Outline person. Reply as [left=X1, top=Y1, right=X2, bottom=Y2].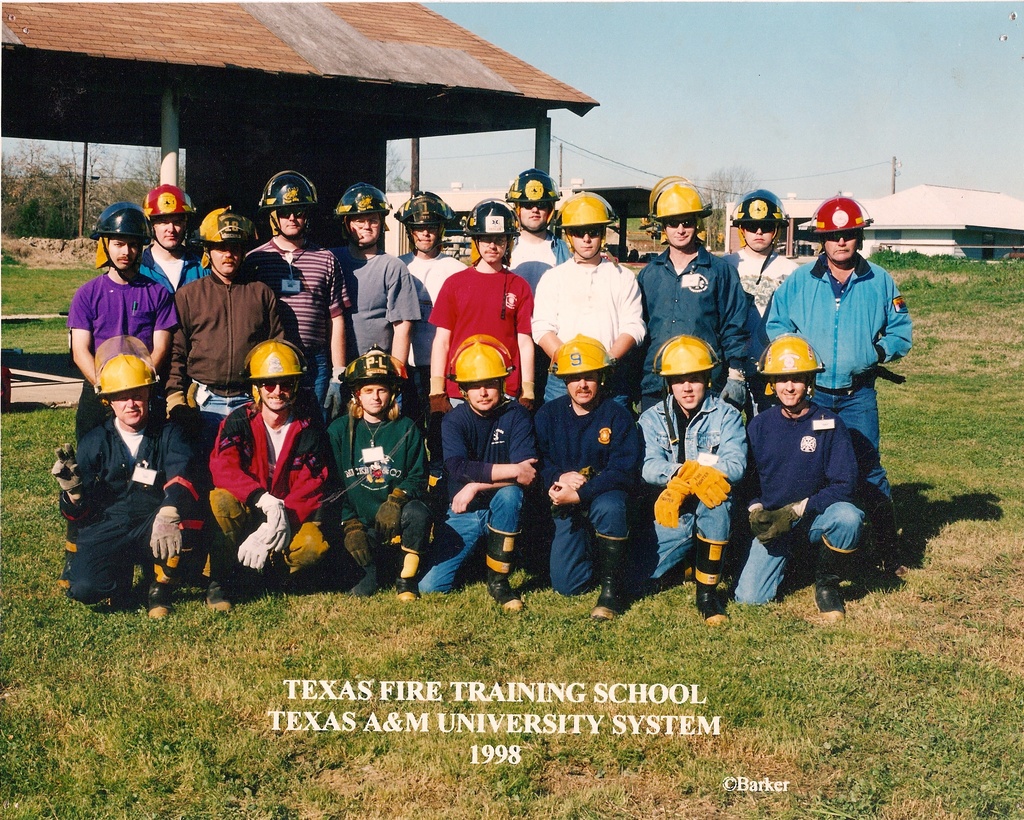
[left=422, top=199, right=539, bottom=436].
